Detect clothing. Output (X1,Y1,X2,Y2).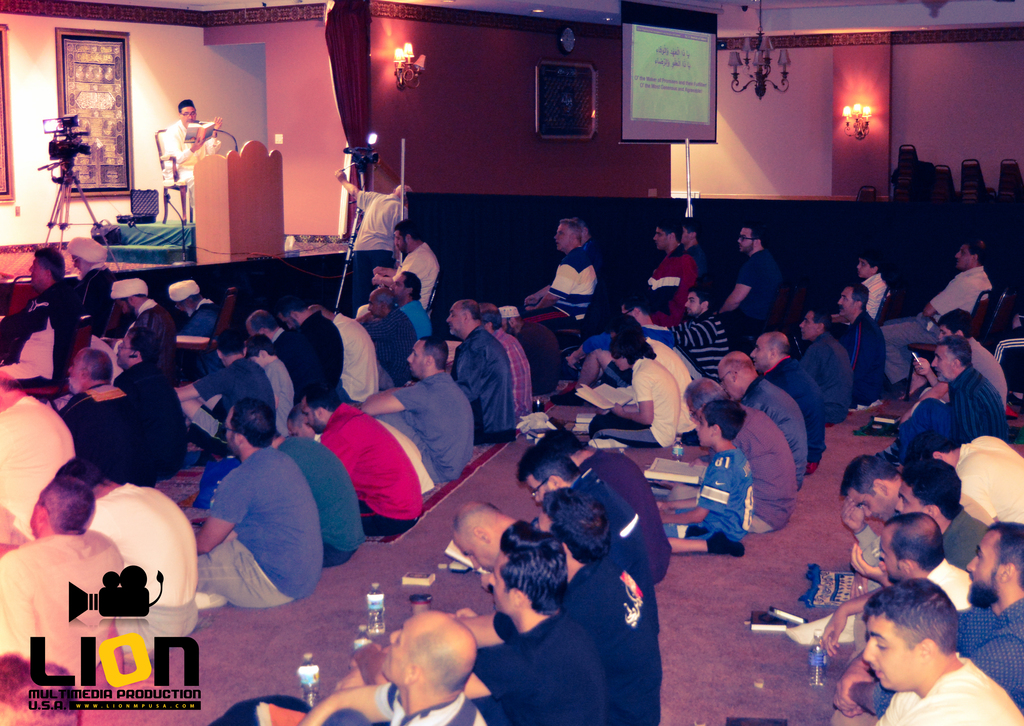
(841,315,897,407).
